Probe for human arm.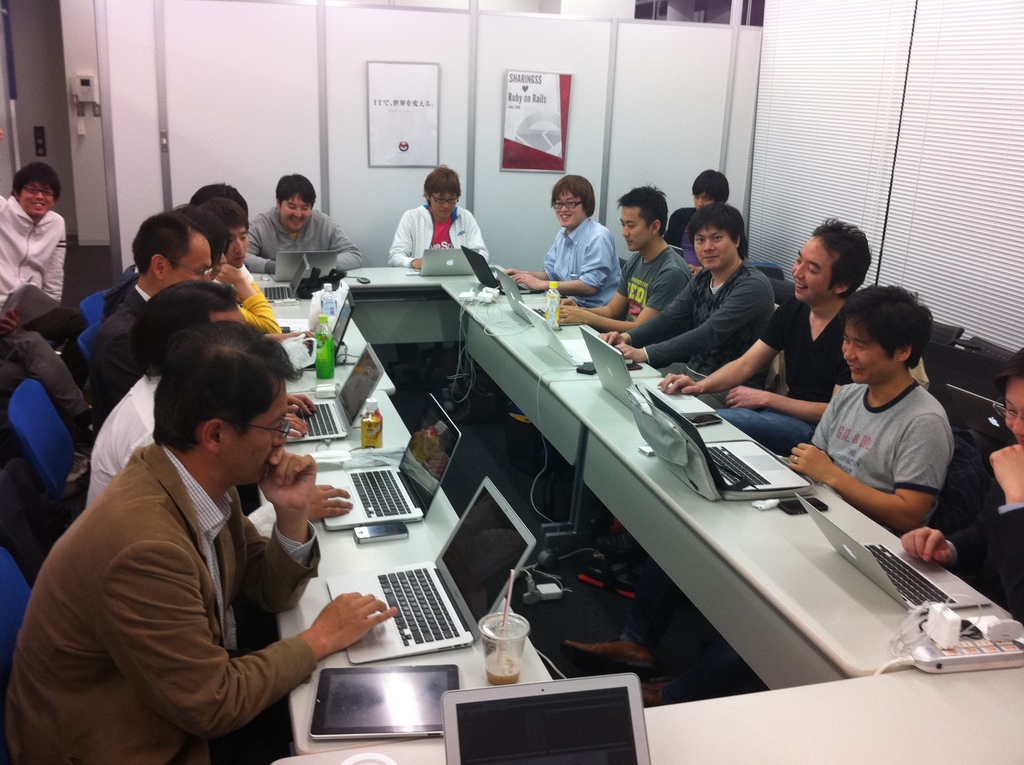
Probe result: [x1=225, y1=261, x2=285, y2=330].
